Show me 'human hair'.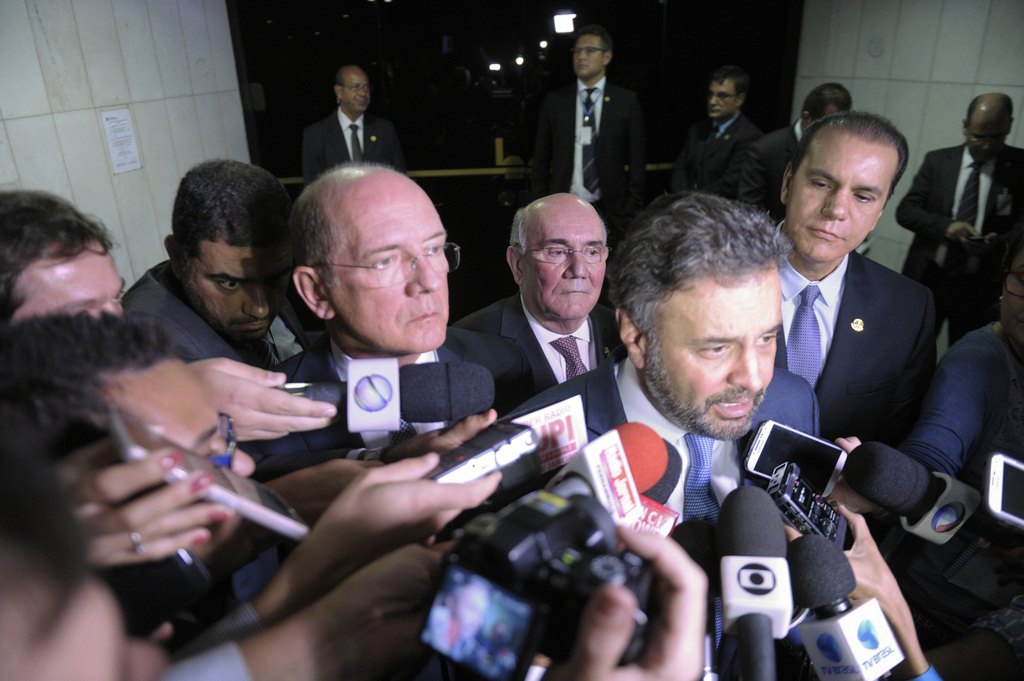
'human hair' is here: [x1=708, y1=70, x2=741, y2=99].
